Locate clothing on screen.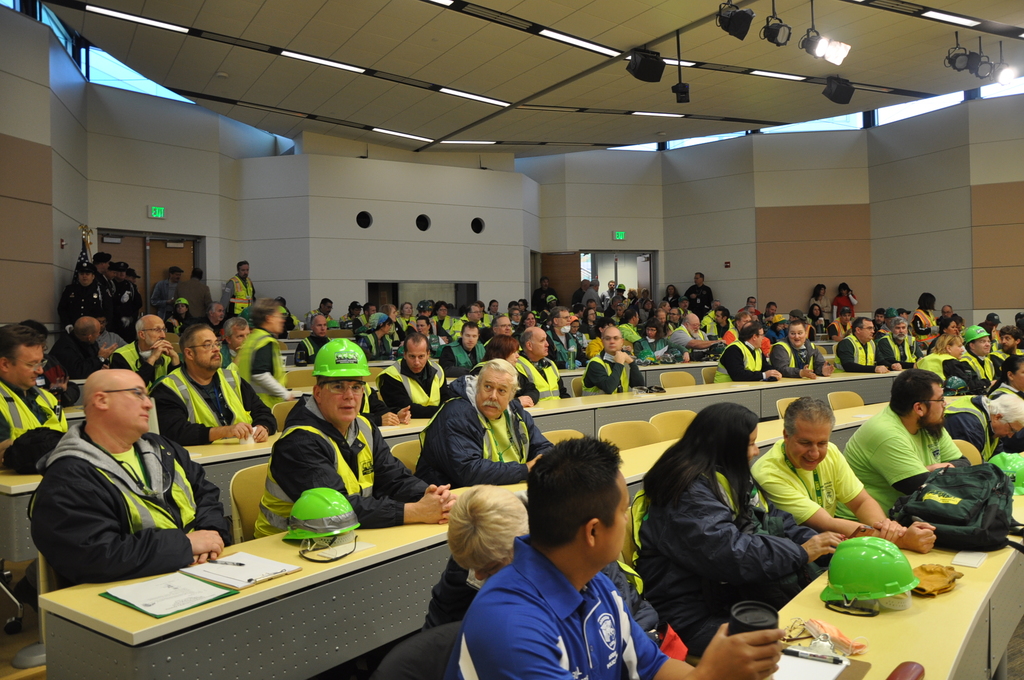
On screen at 67:289:113:323.
